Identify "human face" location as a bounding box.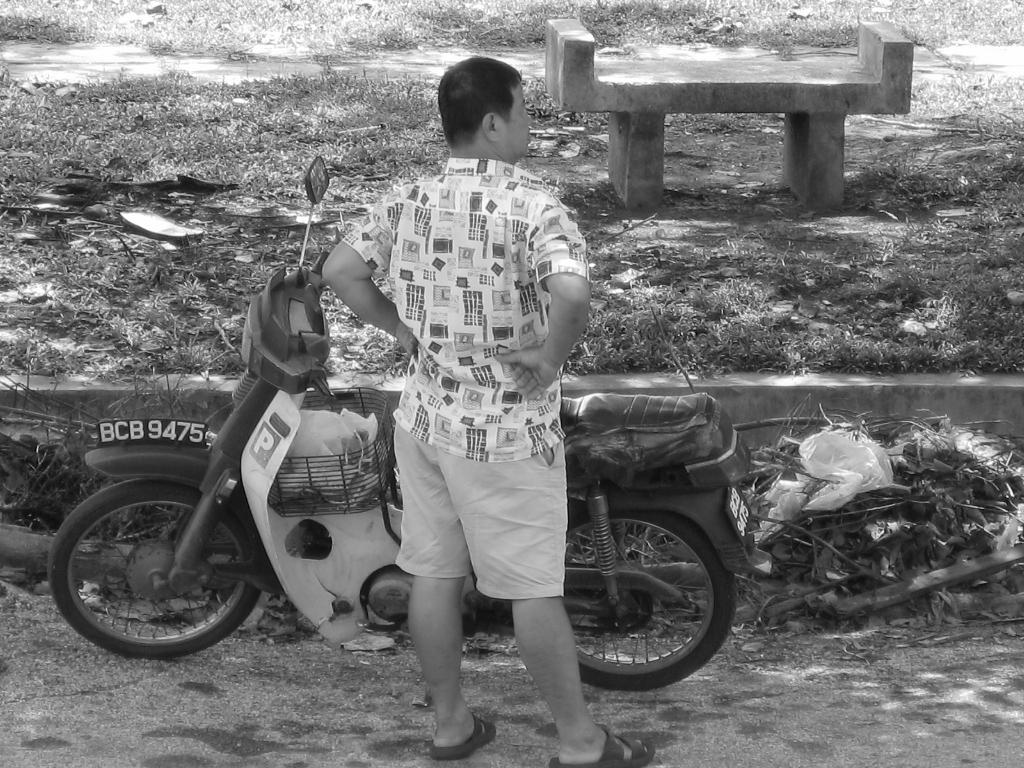
rect(499, 84, 534, 155).
